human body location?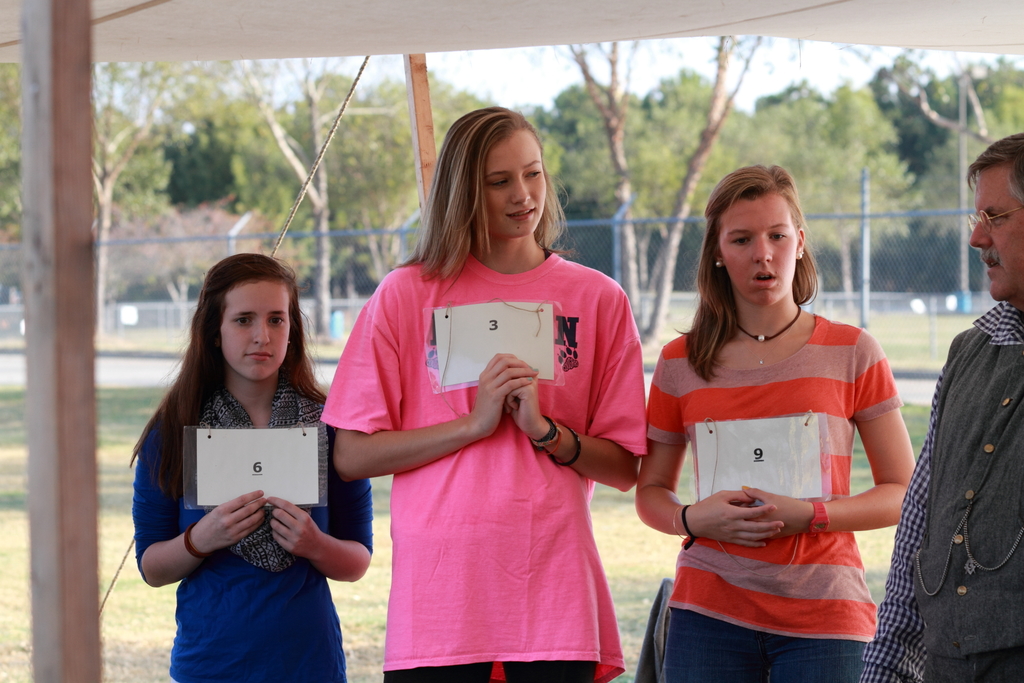
<box>133,254,383,682</box>
